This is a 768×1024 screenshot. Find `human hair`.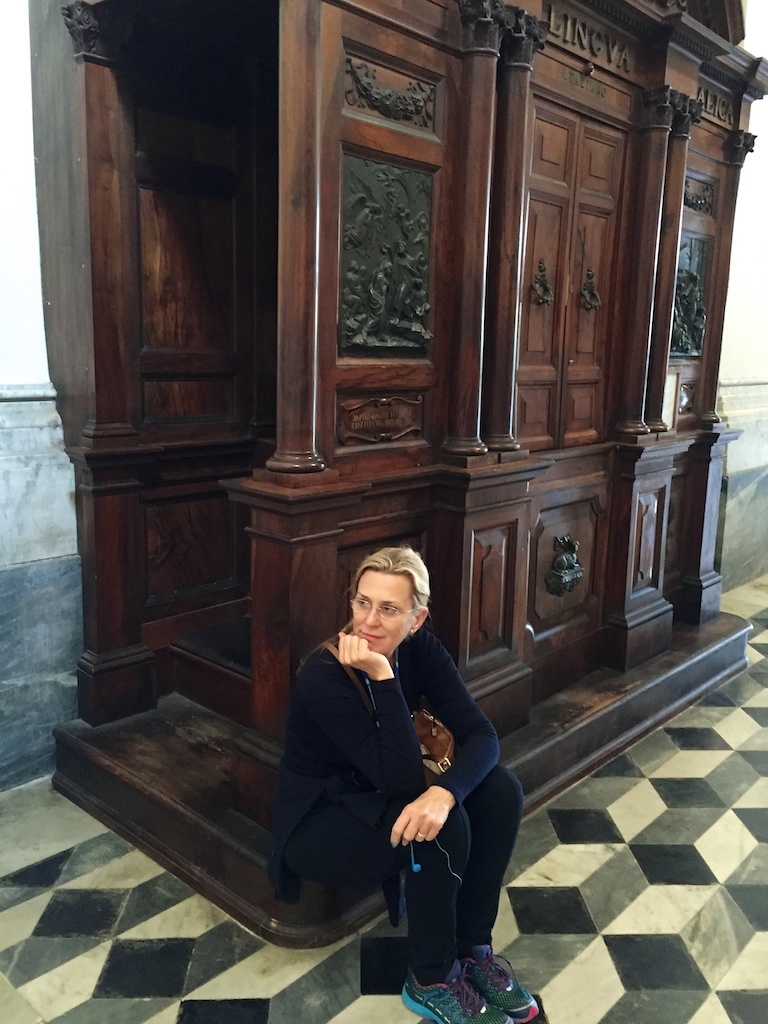
Bounding box: <bbox>353, 553, 449, 639</bbox>.
